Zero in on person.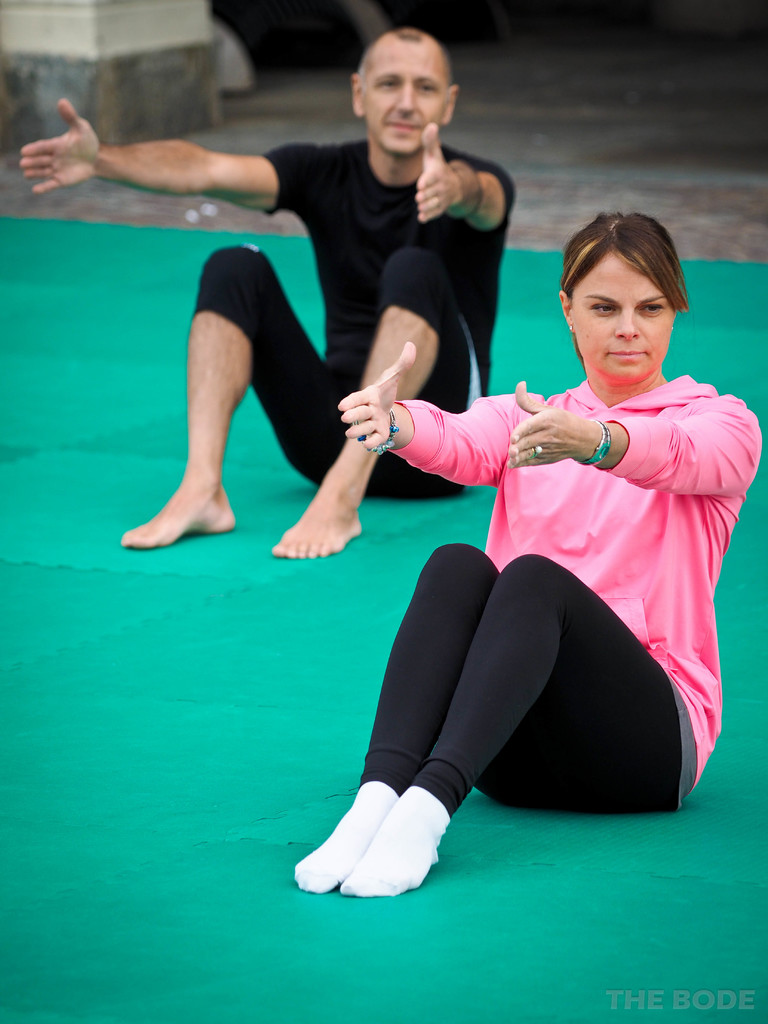
Zeroed in: <region>386, 201, 749, 861</region>.
